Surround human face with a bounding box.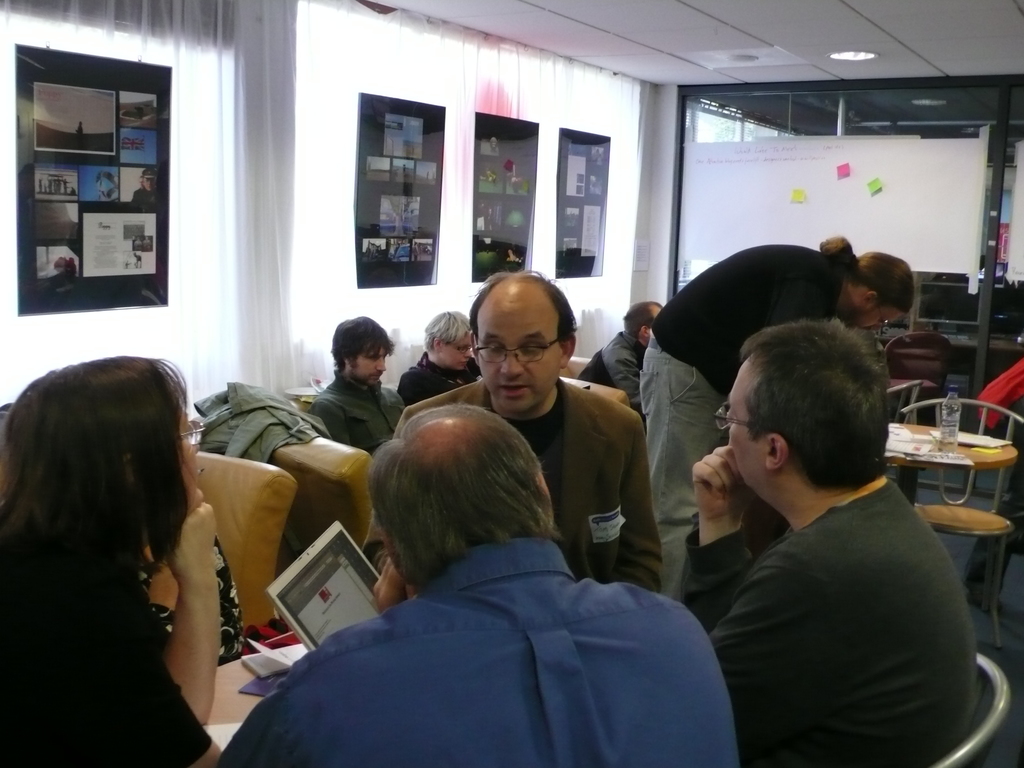
crop(479, 303, 561, 417).
